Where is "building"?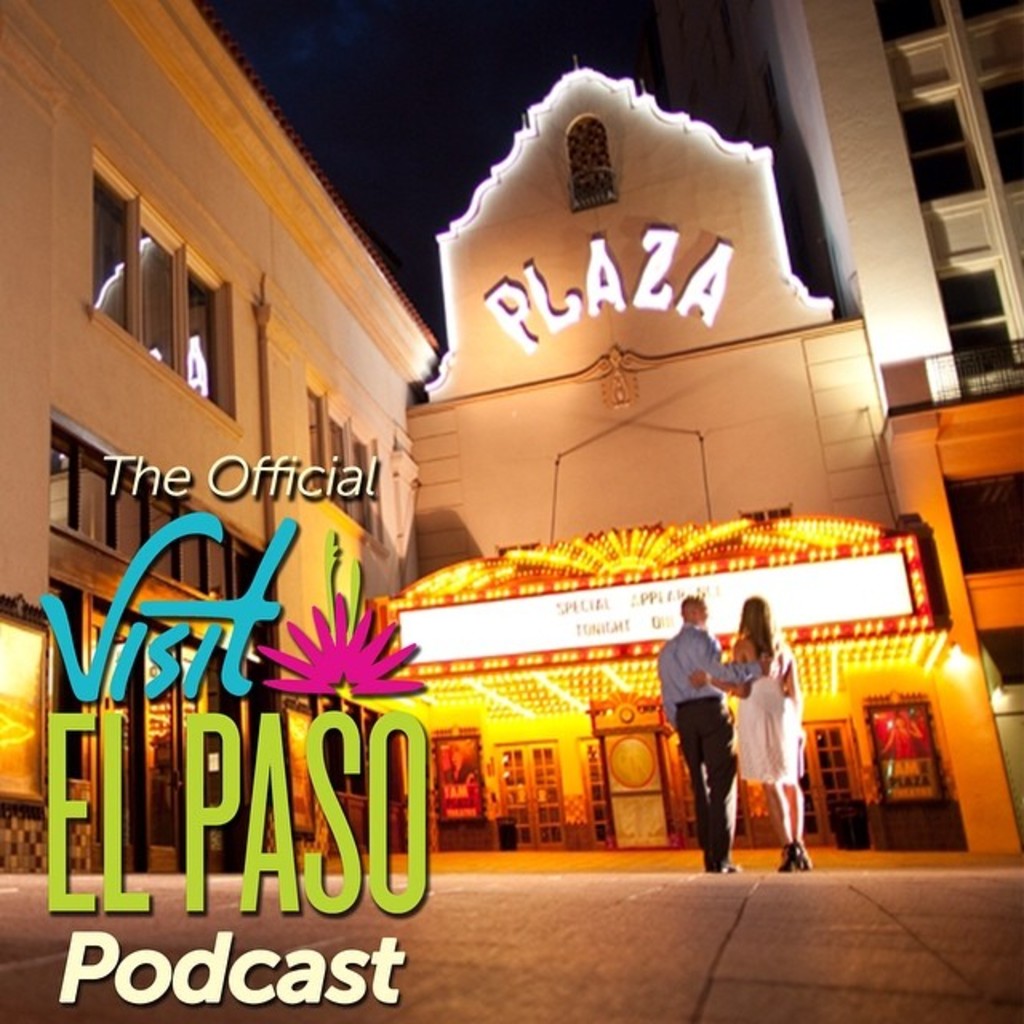
locate(405, 0, 1022, 843).
